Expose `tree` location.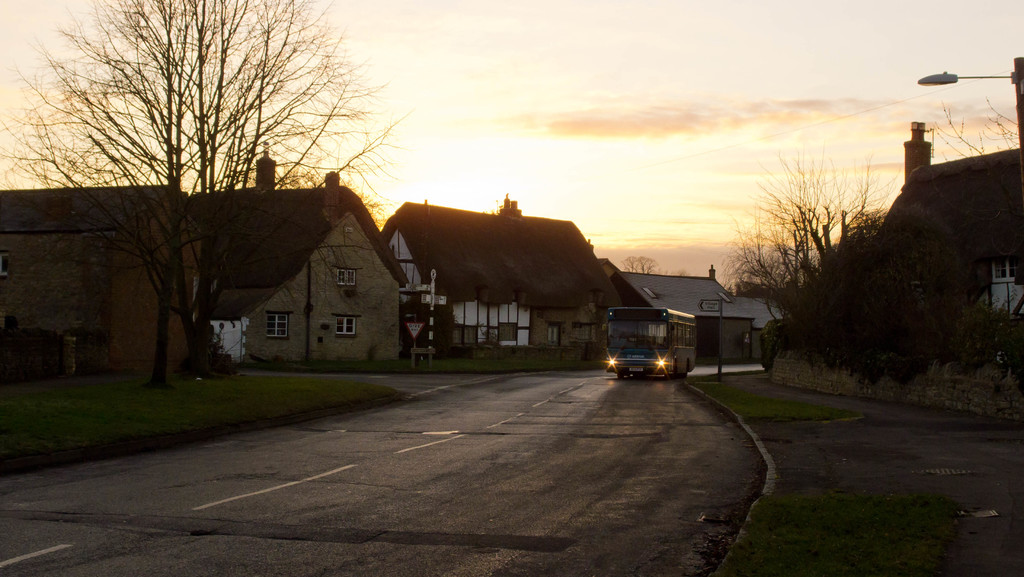
Exposed at [0,0,413,392].
